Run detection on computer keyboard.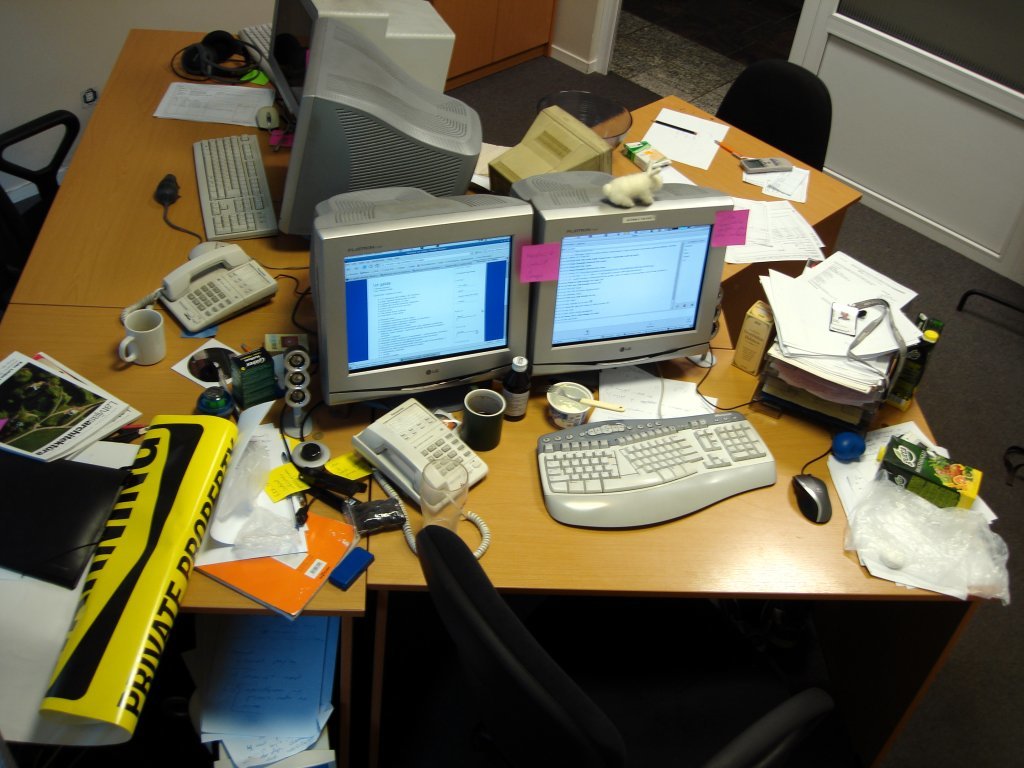
Result: [left=540, top=413, right=774, bottom=530].
